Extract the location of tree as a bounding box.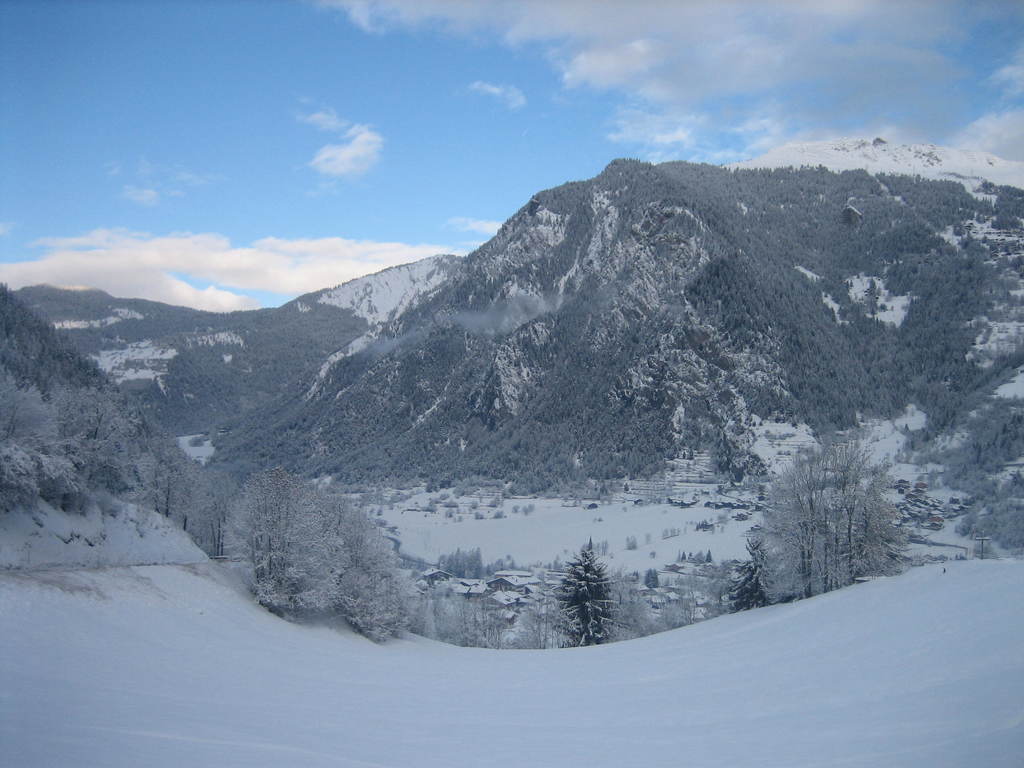
(753,443,831,600).
